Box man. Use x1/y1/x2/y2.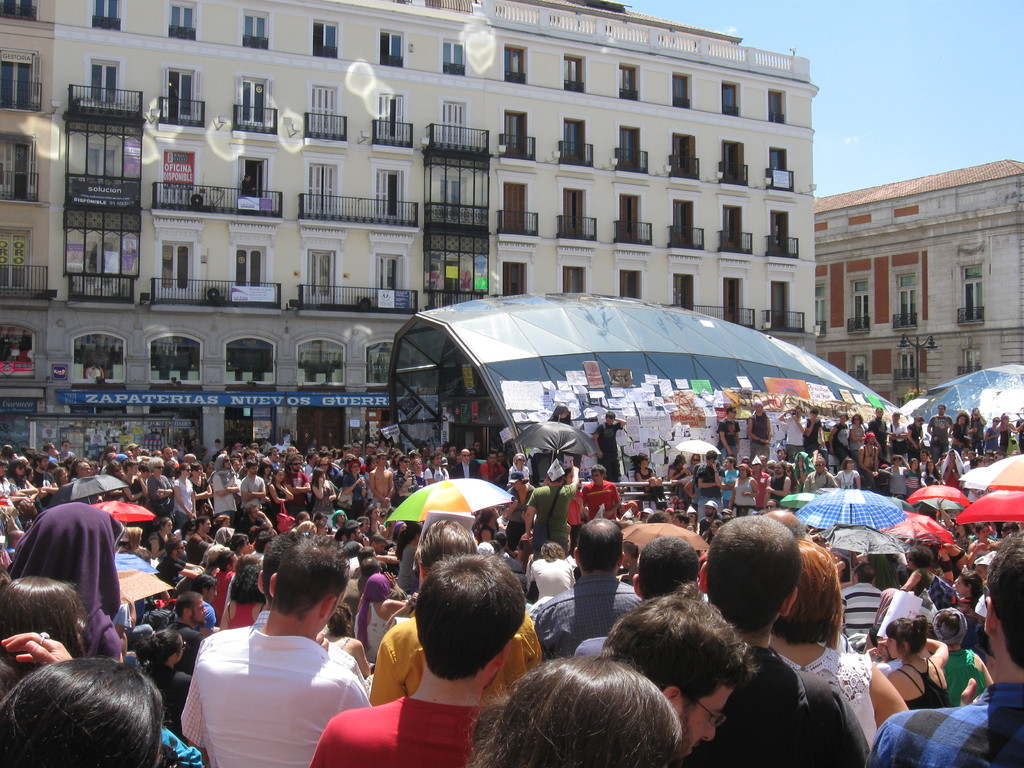
694/447/721/516.
